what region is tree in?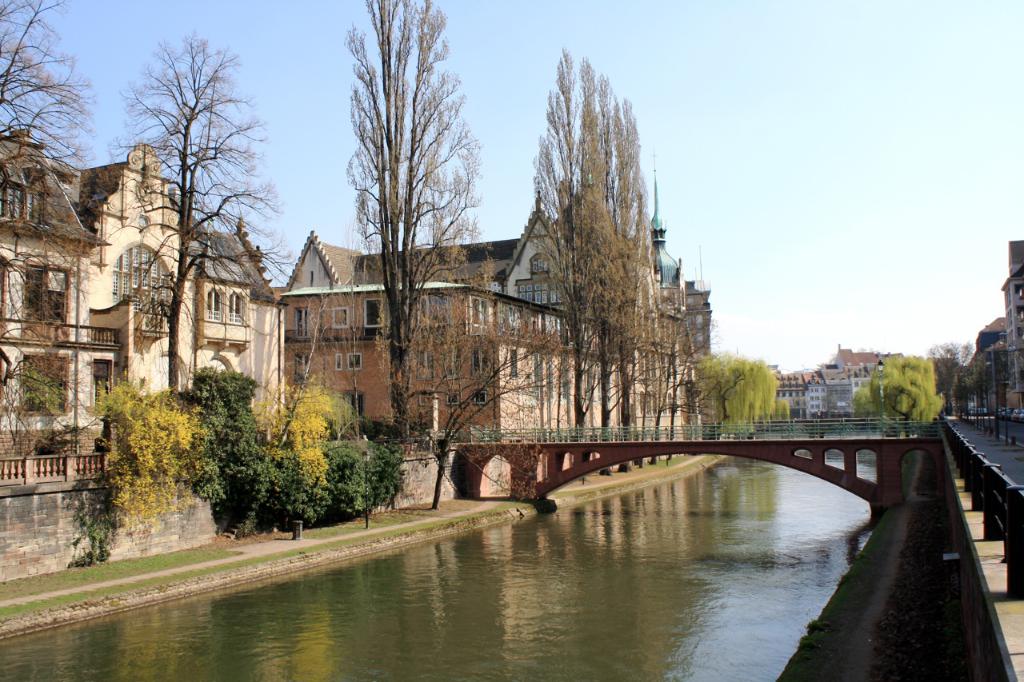
x1=694 y1=351 x2=783 y2=436.
